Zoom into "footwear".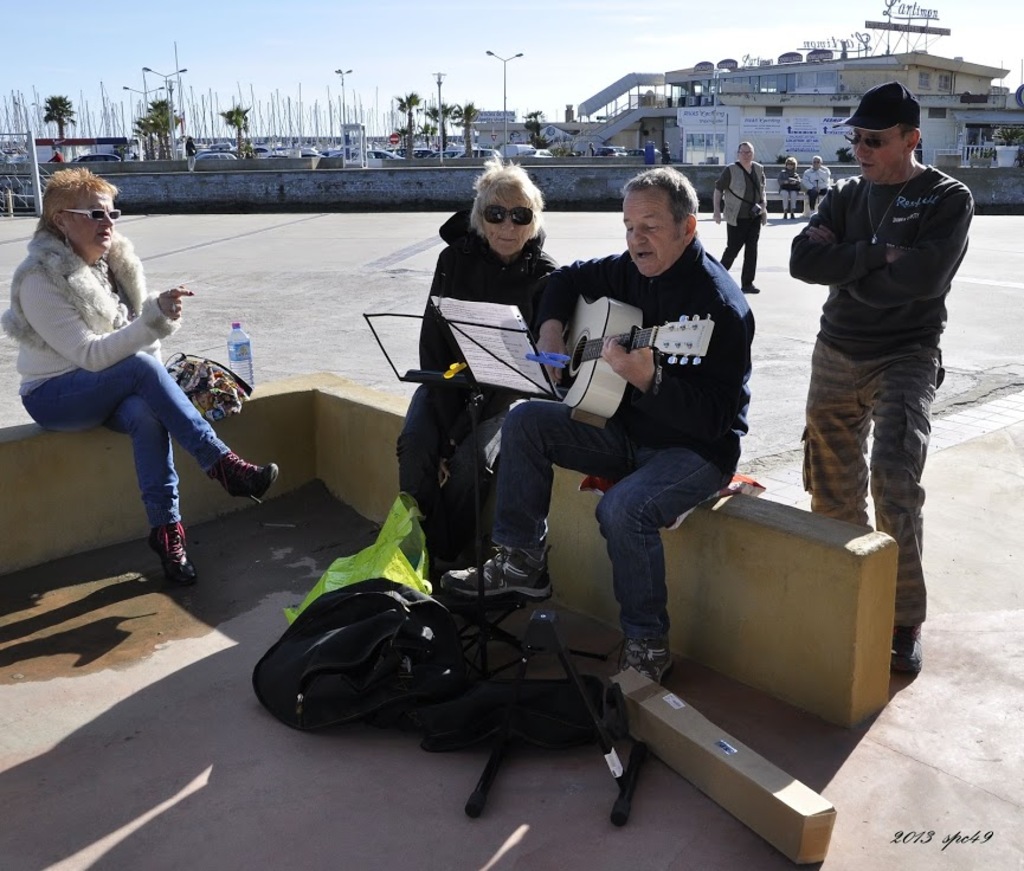
Zoom target: bbox(626, 635, 672, 688).
